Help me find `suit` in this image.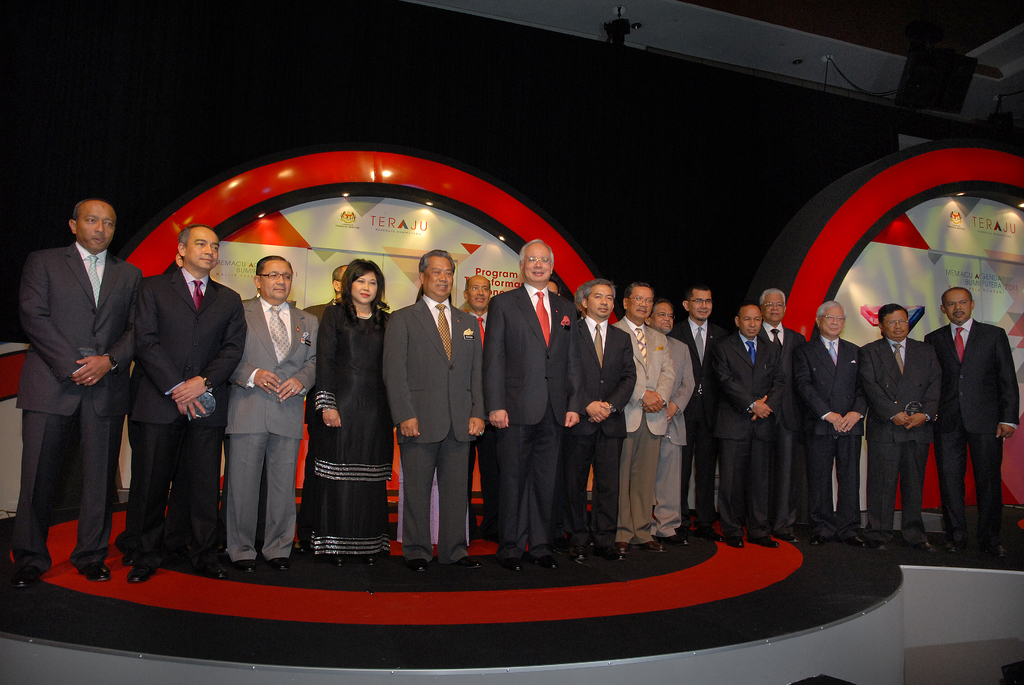
Found it: bbox=[793, 323, 879, 509].
